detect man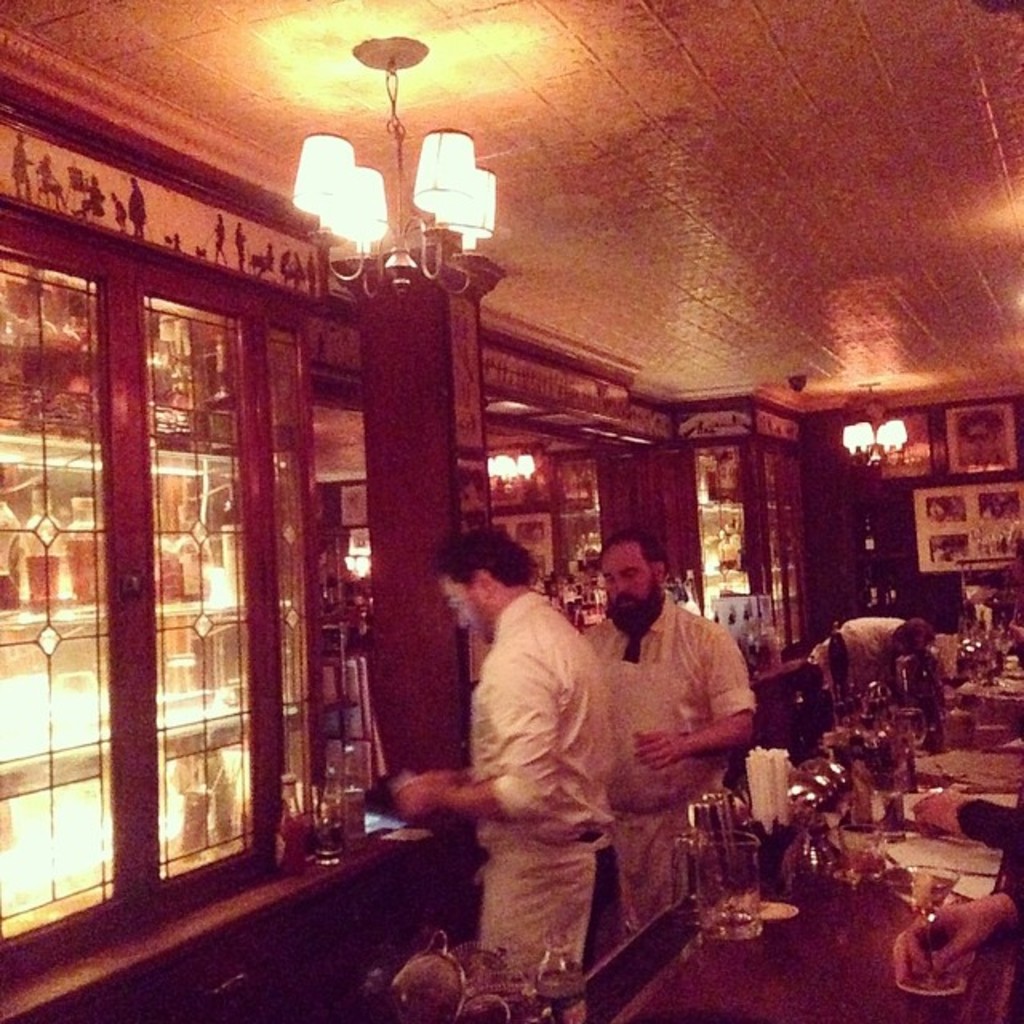
BBox(814, 606, 939, 702)
